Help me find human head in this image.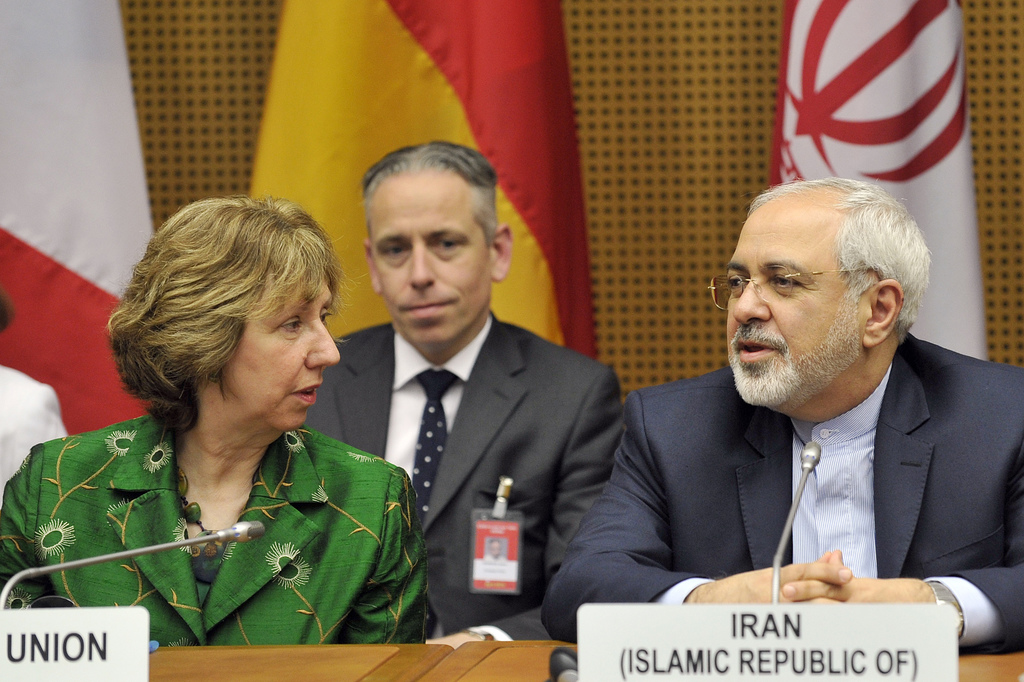
Found it: 725:177:936:373.
